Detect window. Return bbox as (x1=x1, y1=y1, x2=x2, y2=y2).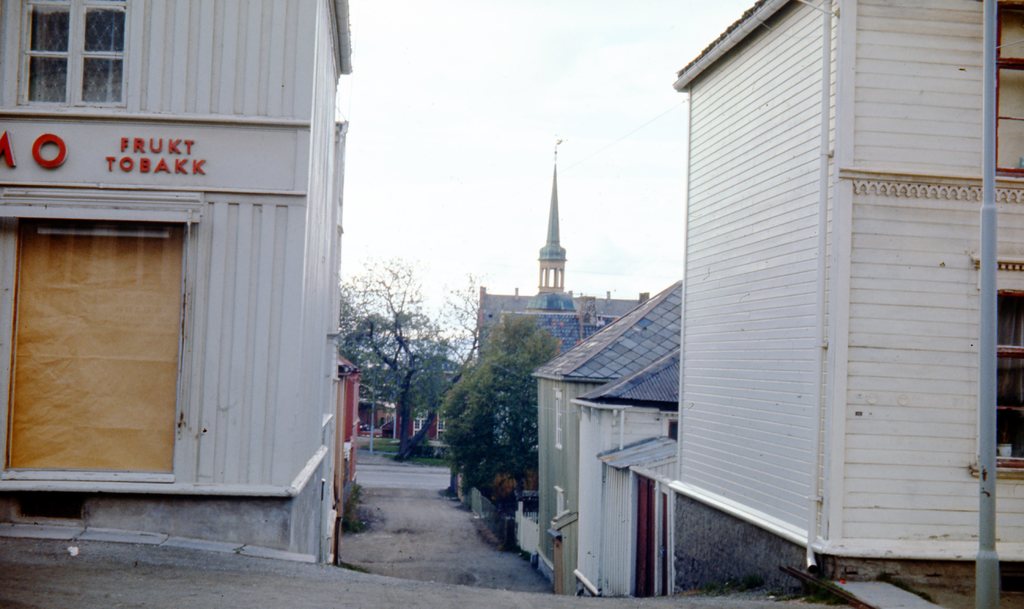
(x1=989, y1=287, x2=1023, y2=469).
